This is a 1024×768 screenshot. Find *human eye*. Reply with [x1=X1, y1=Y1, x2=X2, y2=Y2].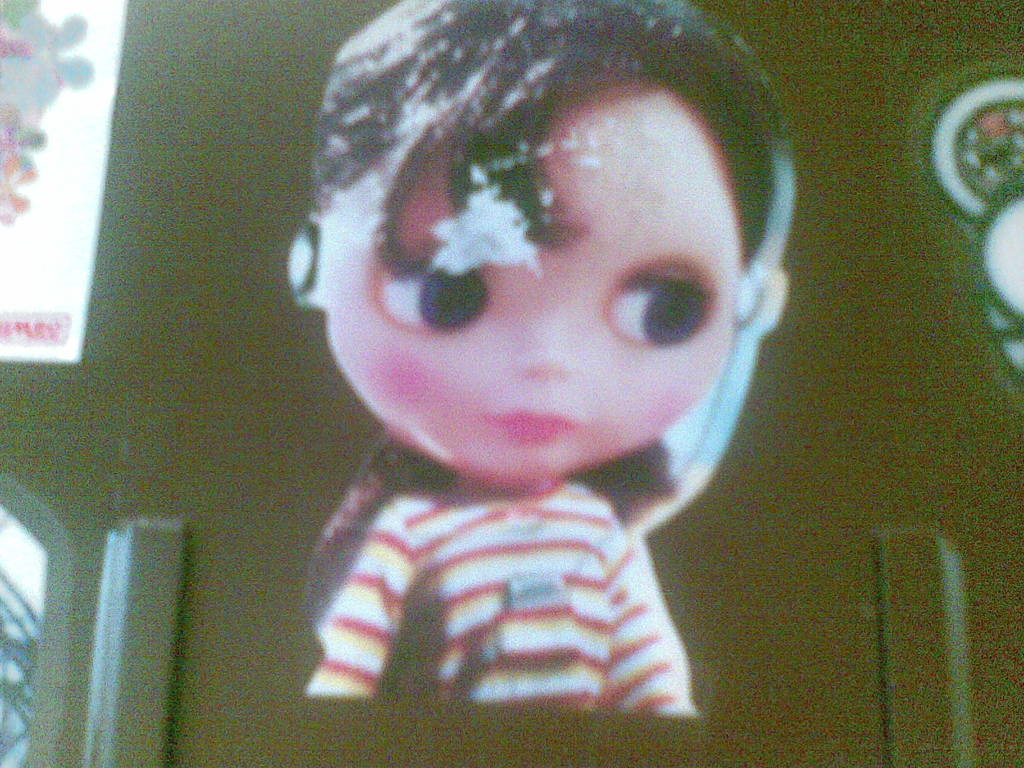
[x1=594, y1=249, x2=728, y2=359].
